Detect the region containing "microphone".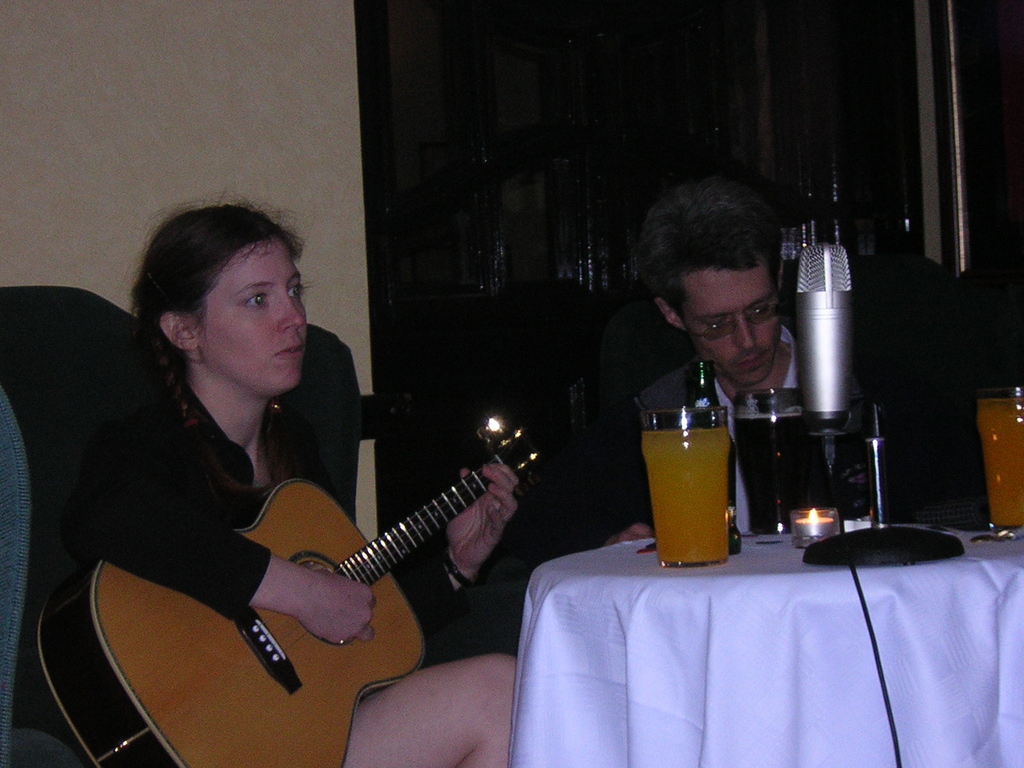
[790,242,852,476].
